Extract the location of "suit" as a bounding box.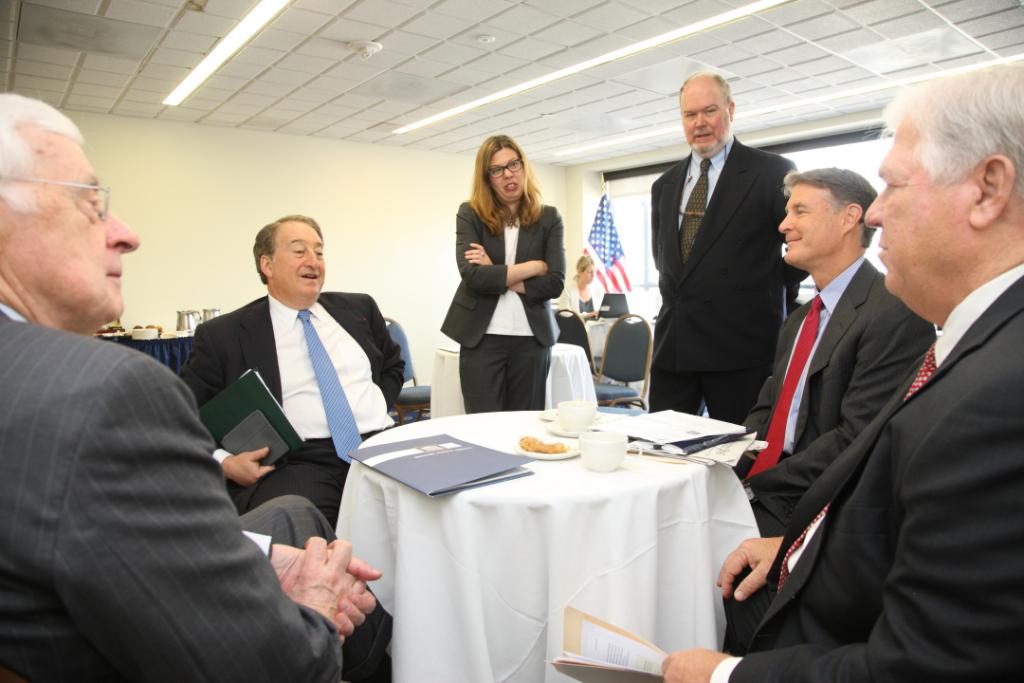
bbox=[435, 194, 568, 410].
